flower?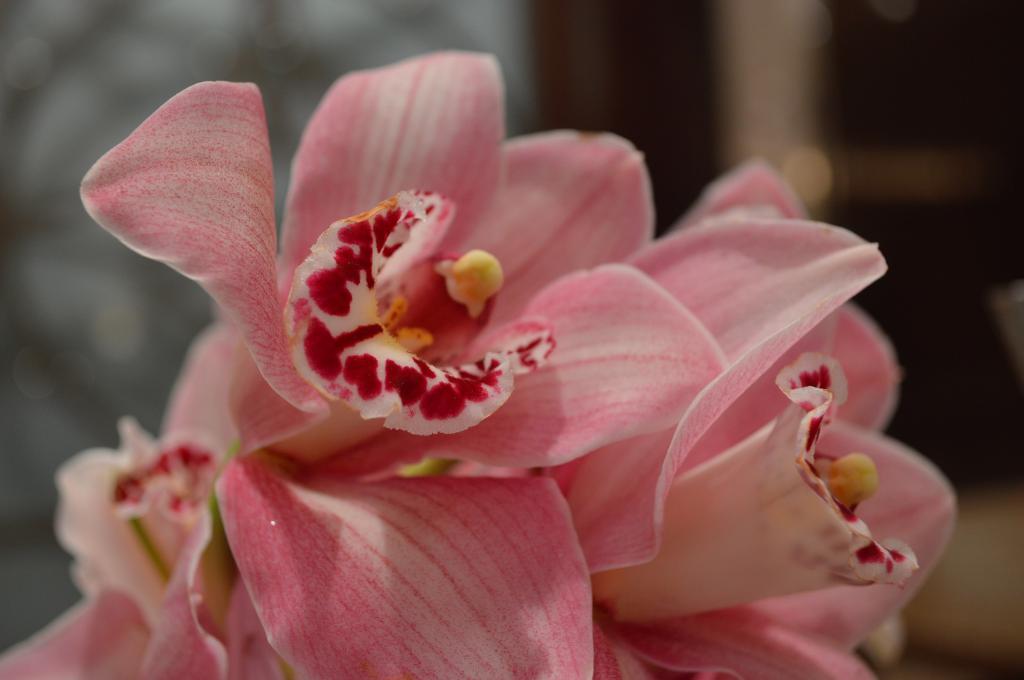
detection(0, 324, 250, 679)
